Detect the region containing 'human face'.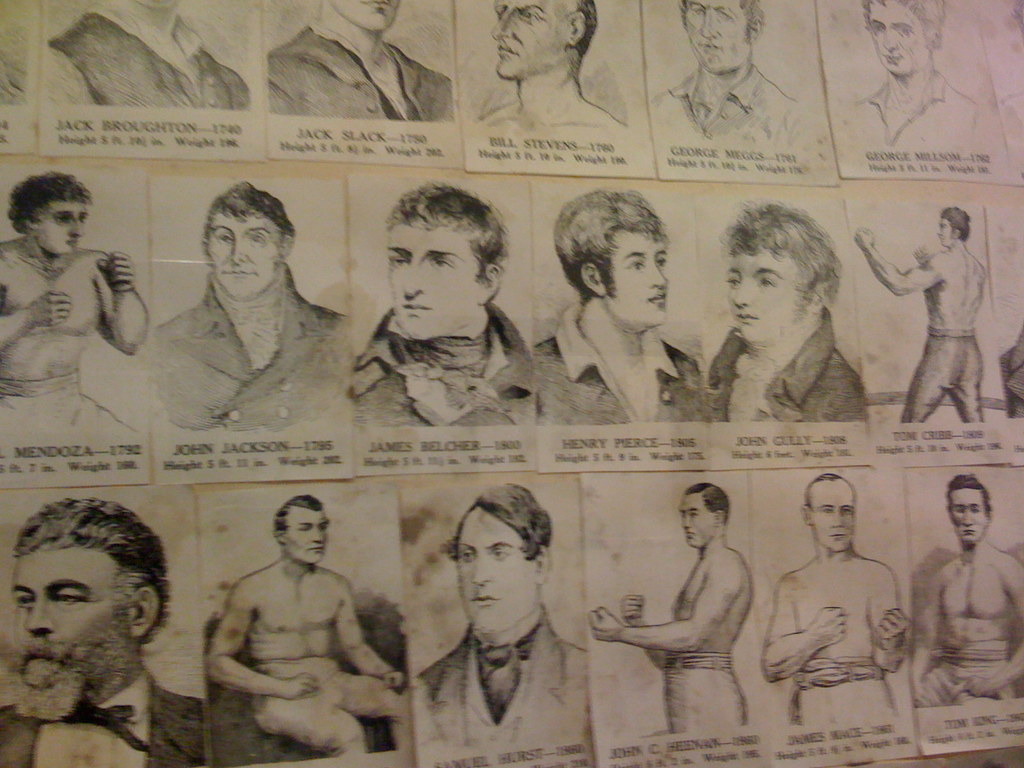
detection(684, 493, 715, 549).
